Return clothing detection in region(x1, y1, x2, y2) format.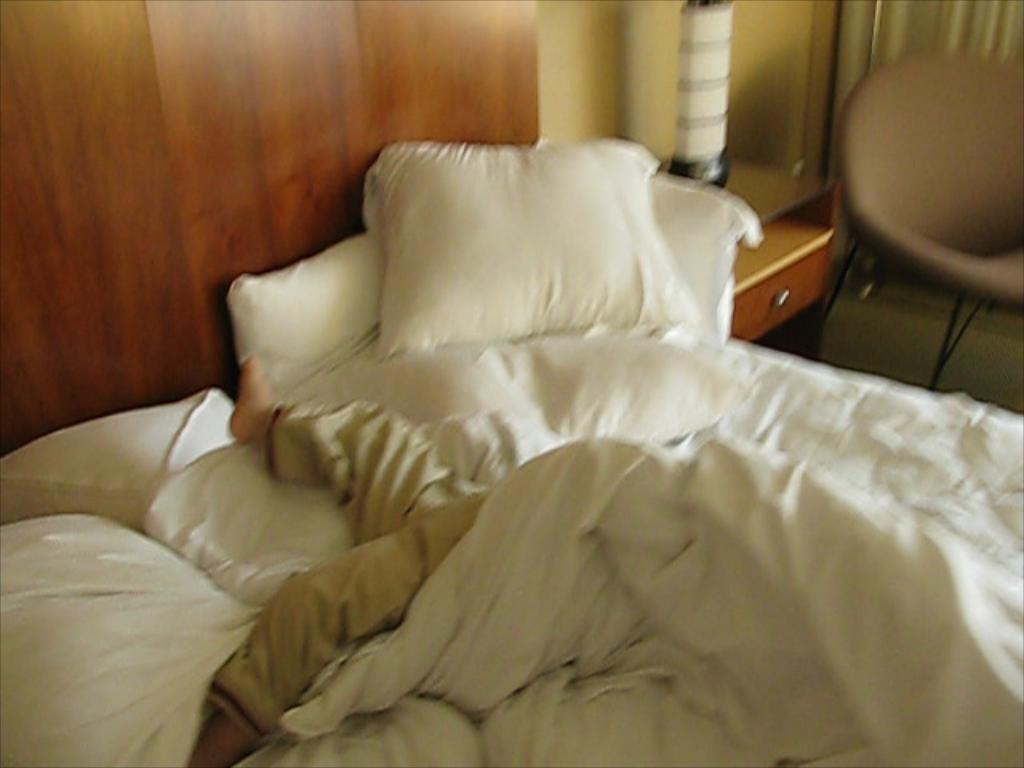
region(229, 379, 582, 715).
